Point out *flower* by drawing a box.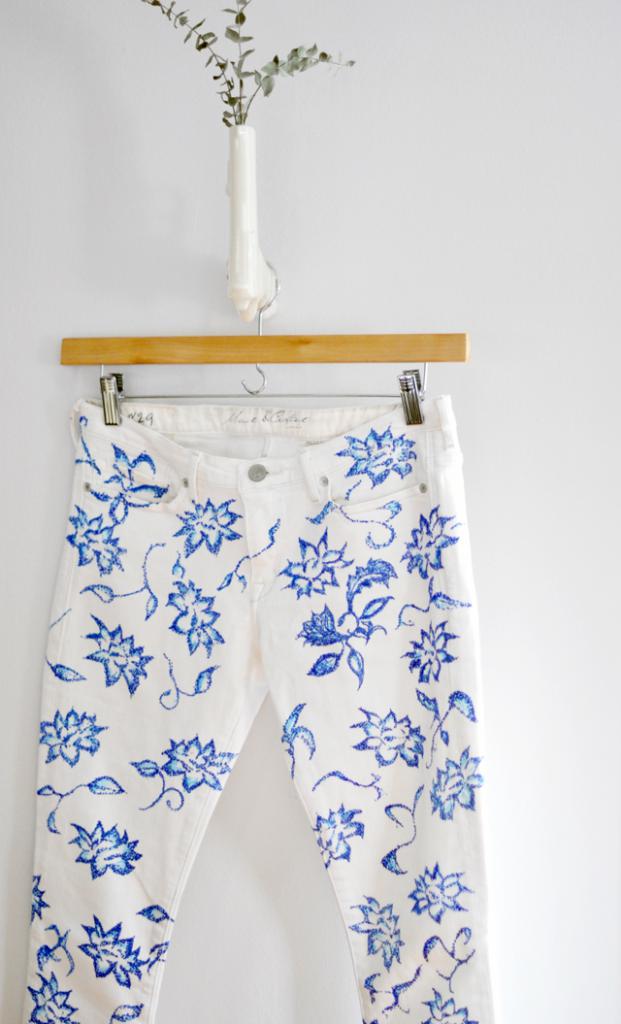
80,910,147,988.
